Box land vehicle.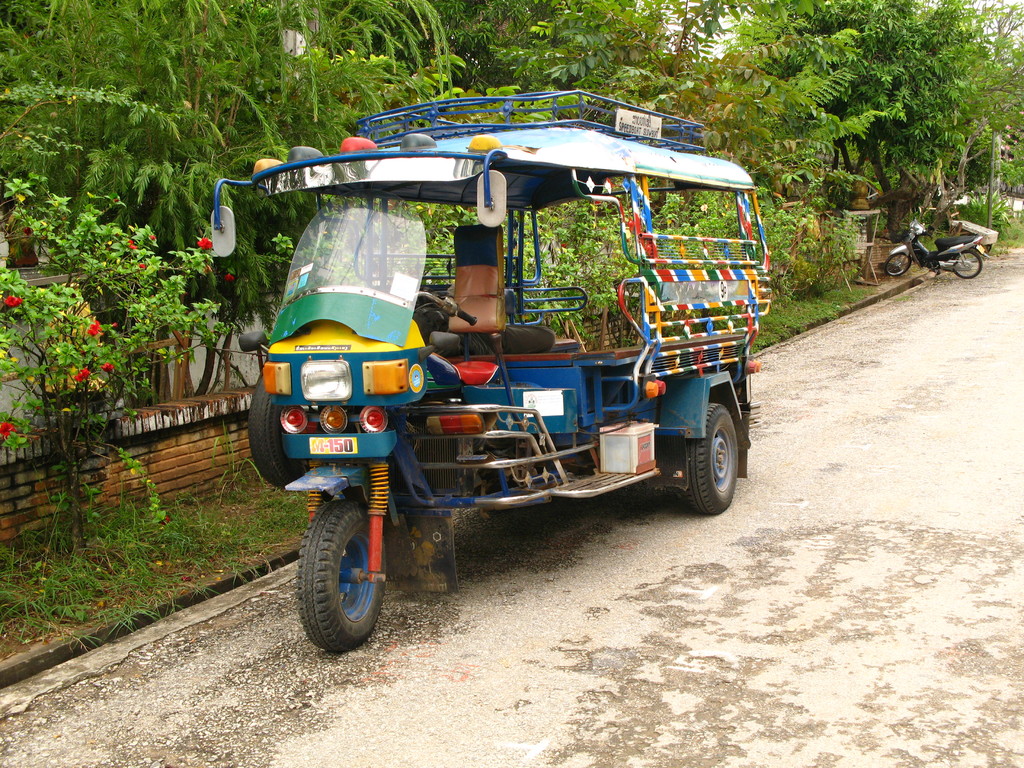
bbox(213, 92, 770, 652).
